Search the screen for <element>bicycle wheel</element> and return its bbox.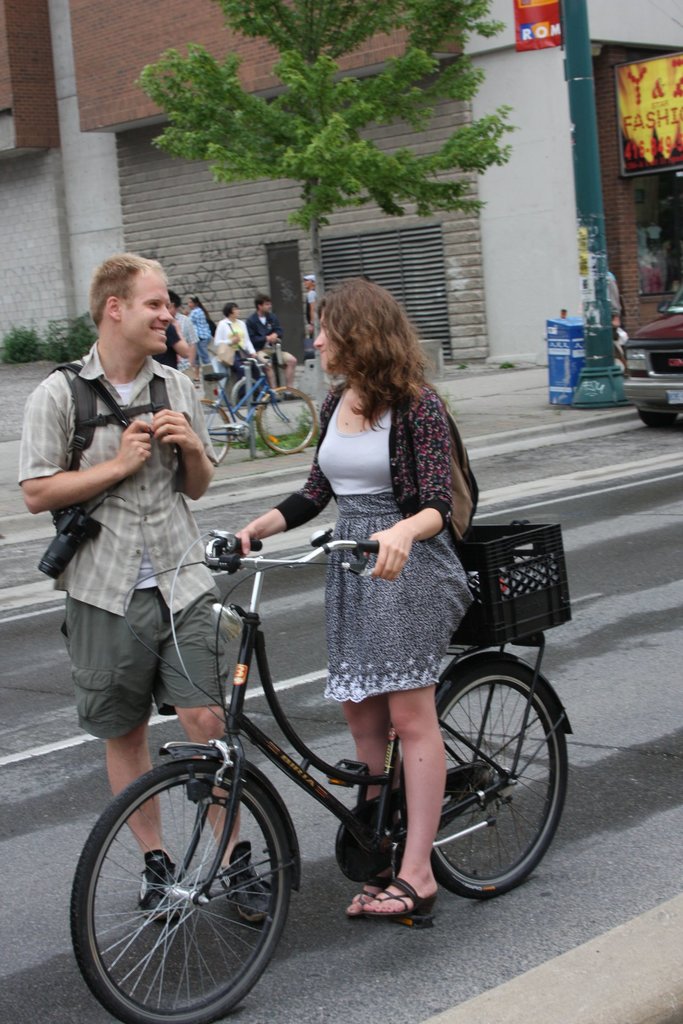
Found: bbox=(428, 661, 561, 906).
